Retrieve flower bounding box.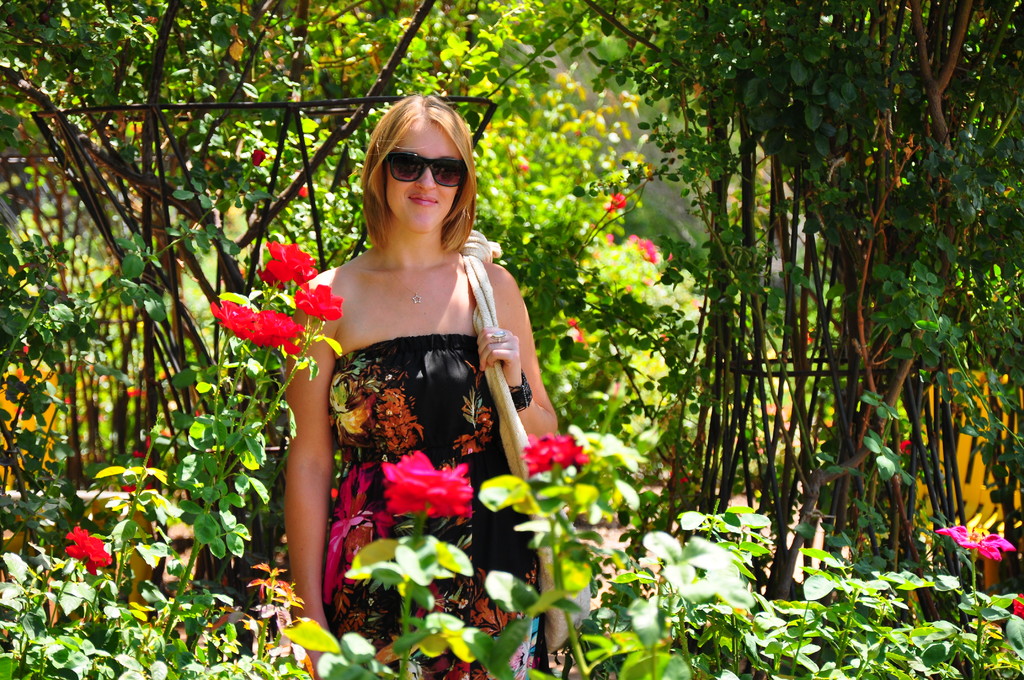
Bounding box: detection(570, 321, 586, 344).
